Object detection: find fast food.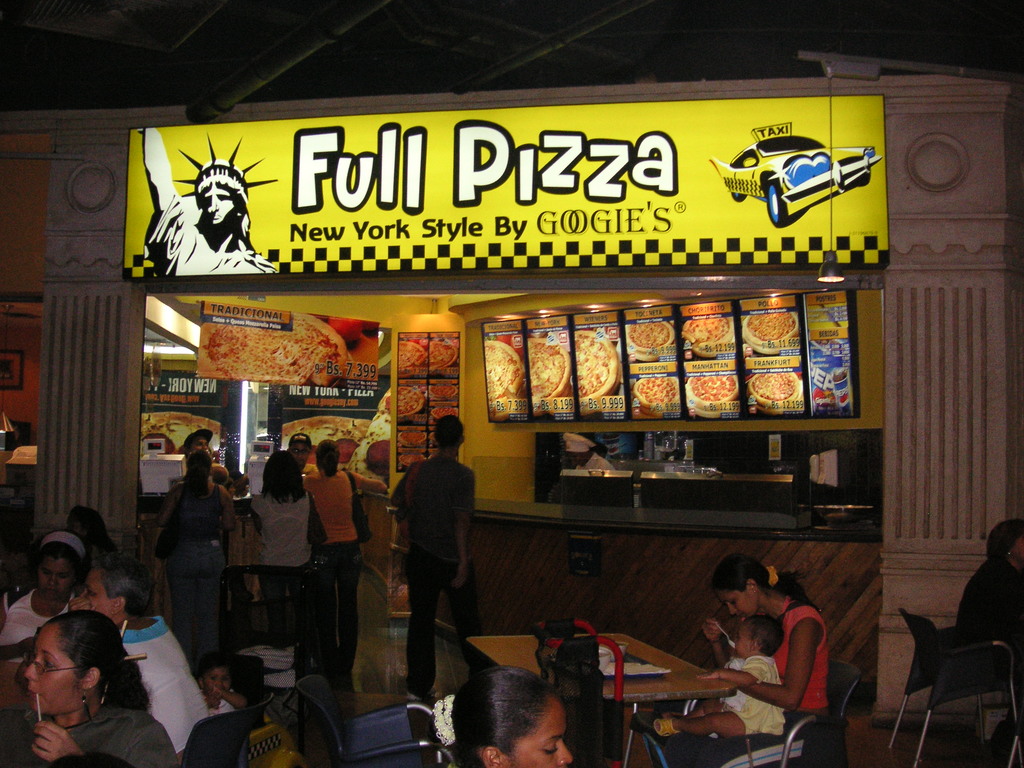
{"x1": 485, "y1": 344, "x2": 526, "y2": 413}.
